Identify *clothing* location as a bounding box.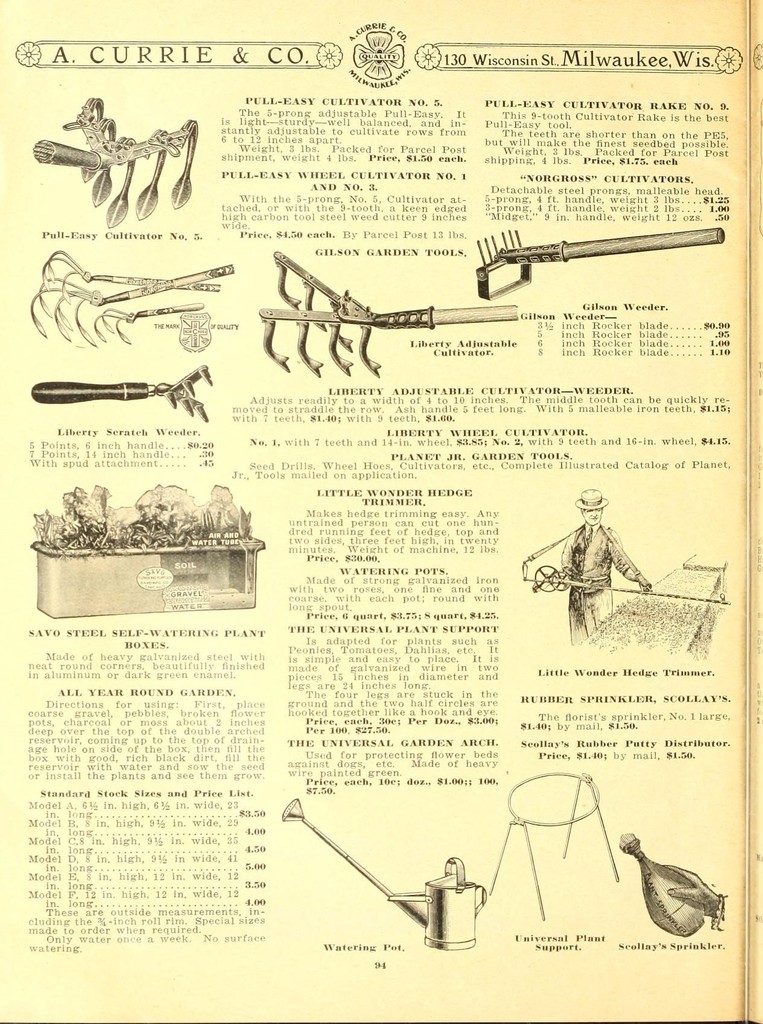
BBox(565, 522, 639, 632).
